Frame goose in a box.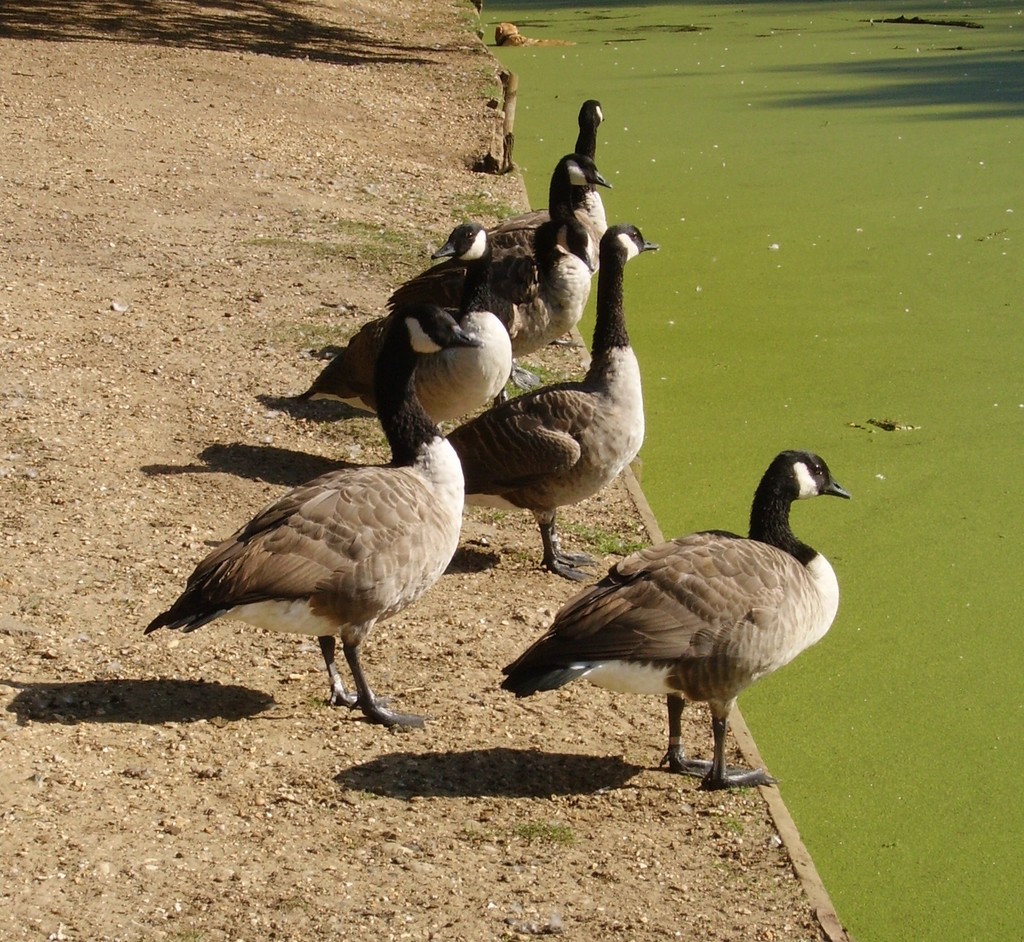
pyautogui.locateOnScreen(486, 426, 865, 793).
